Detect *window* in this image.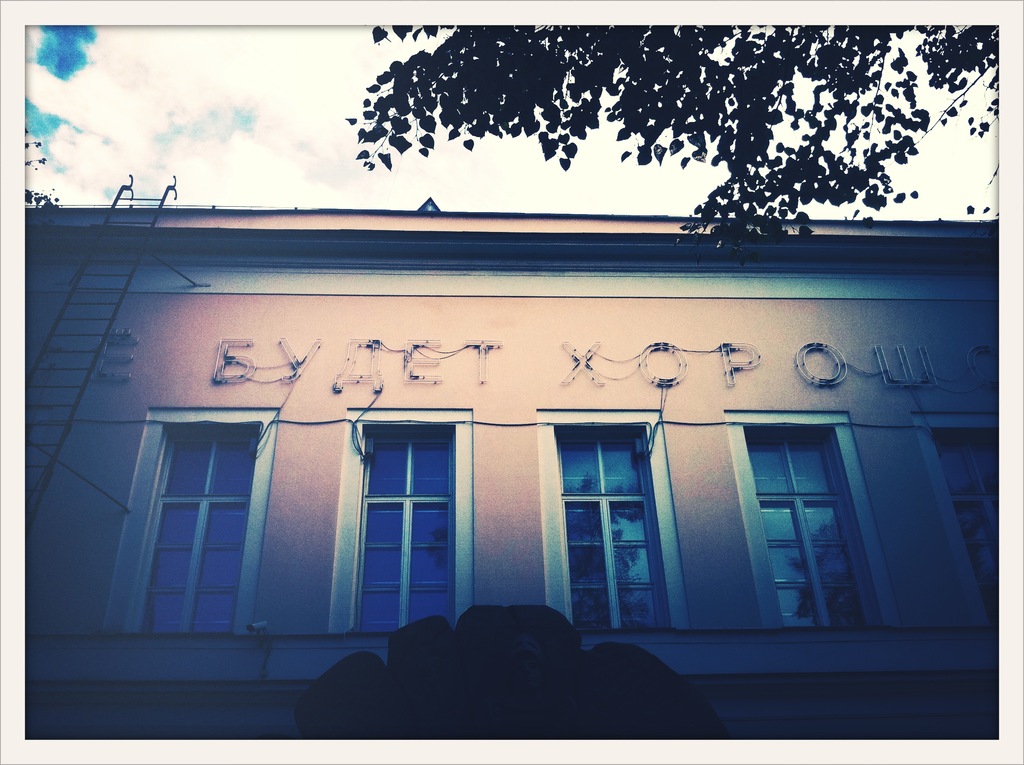
Detection: box=[735, 422, 881, 631].
